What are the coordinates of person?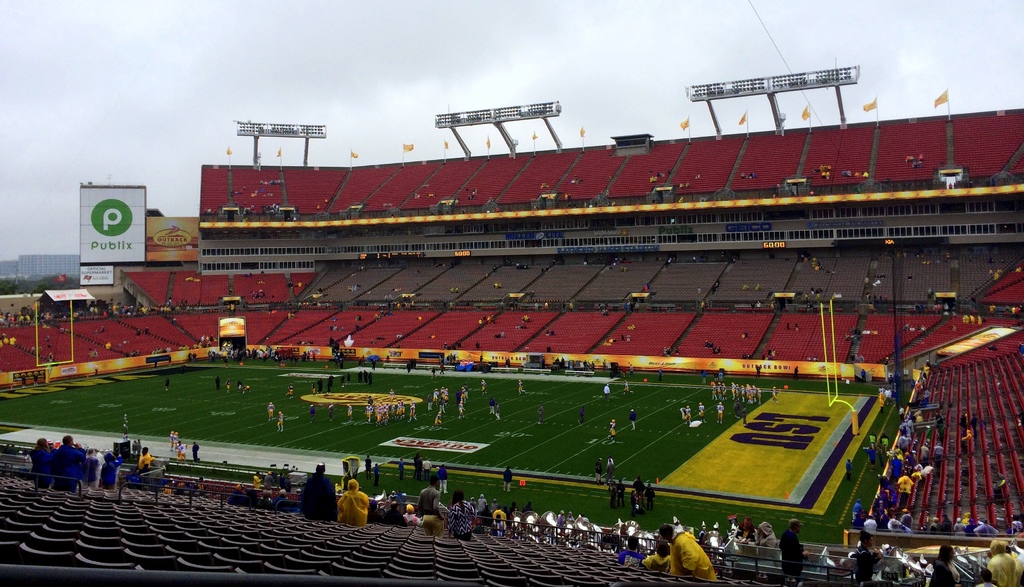
(x1=330, y1=404, x2=333, y2=417).
